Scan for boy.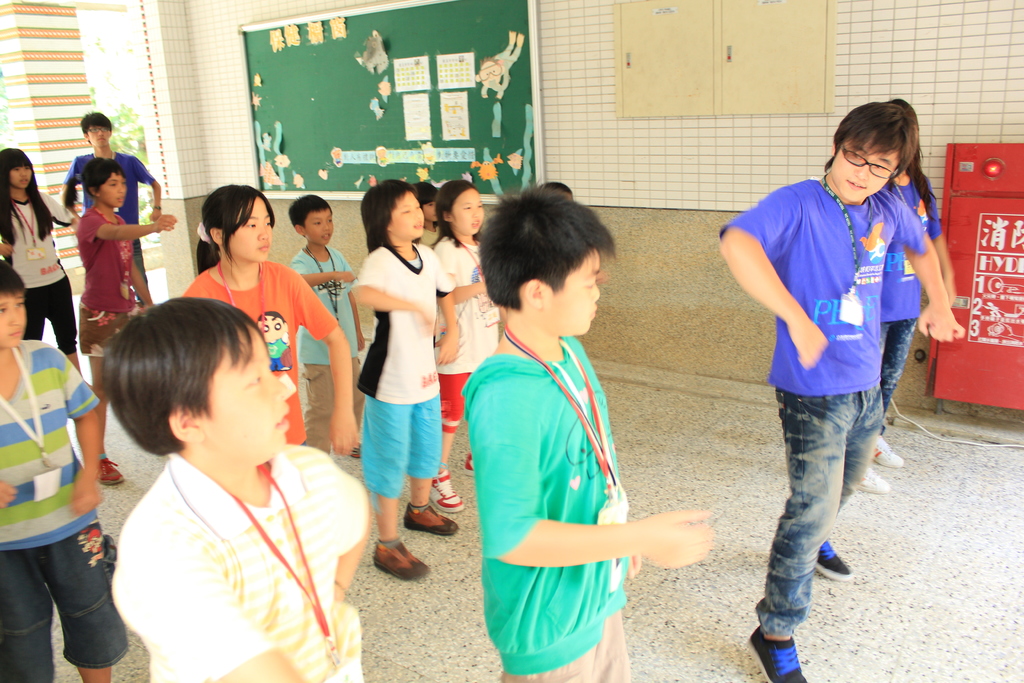
Scan result: <region>100, 296, 369, 682</region>.
